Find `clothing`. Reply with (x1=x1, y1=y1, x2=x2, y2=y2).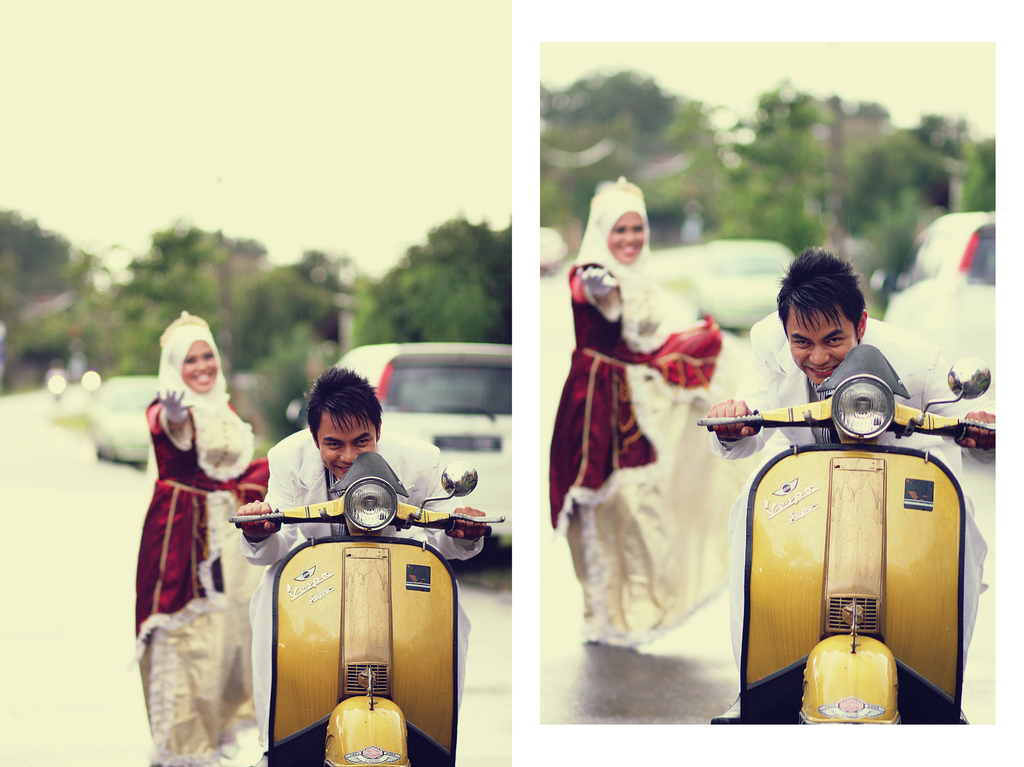
(x1=237, y1=426, x2=493, y2=757).
